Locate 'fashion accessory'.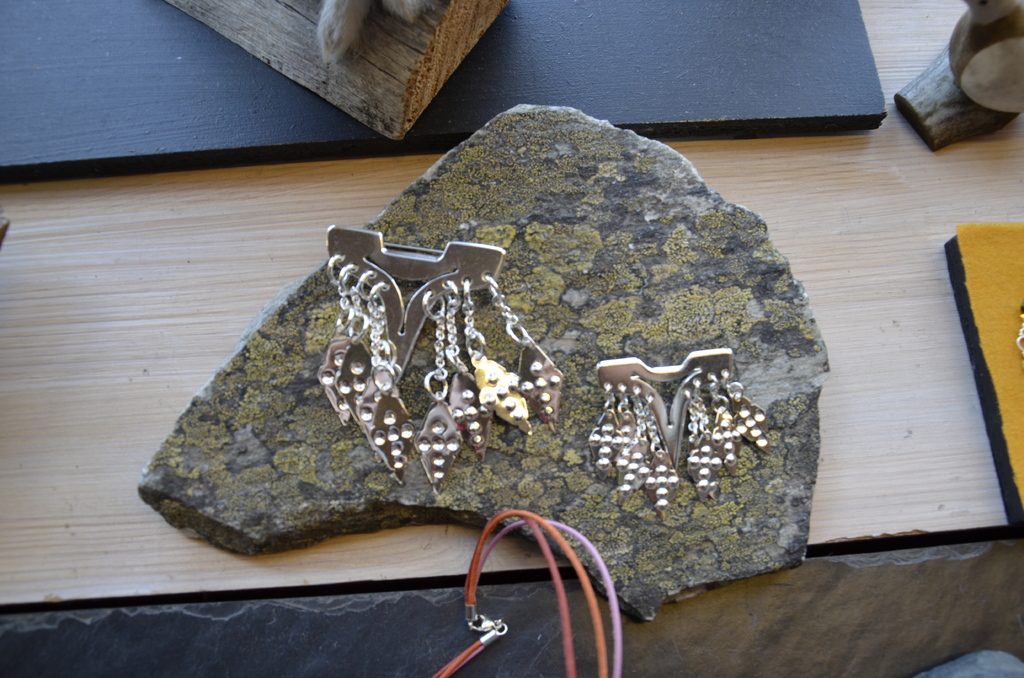
Bounding box: rect(431, 508, 619, 677).
